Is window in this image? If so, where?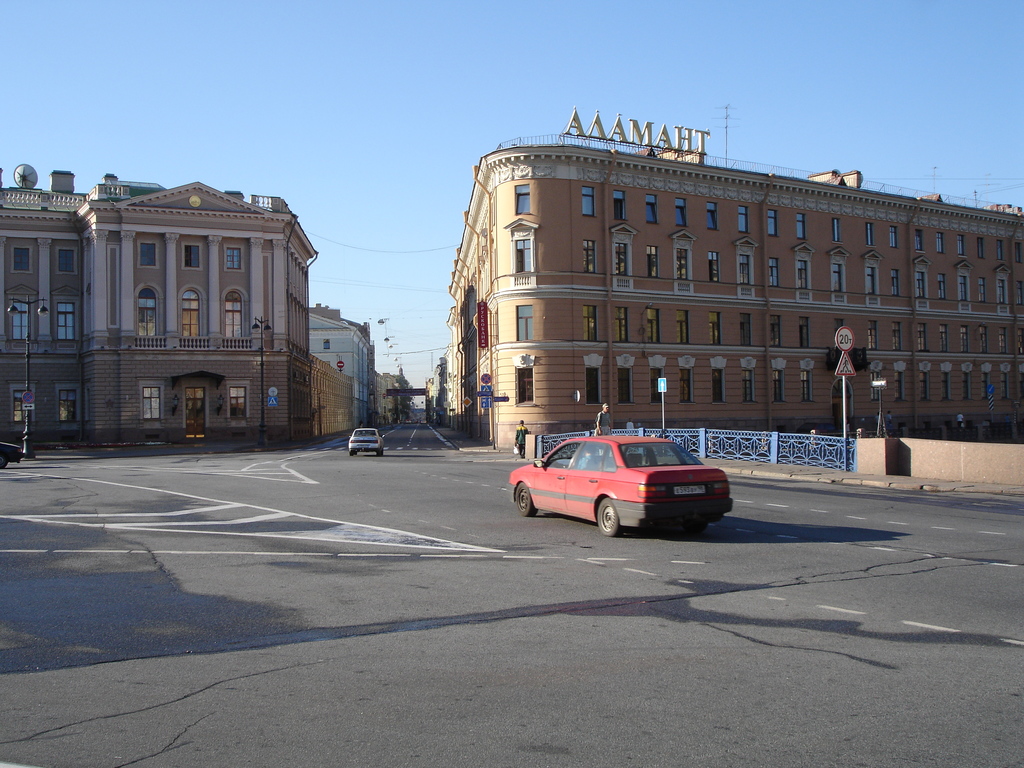
Yes, at rect(975, 276, 985, 305).
